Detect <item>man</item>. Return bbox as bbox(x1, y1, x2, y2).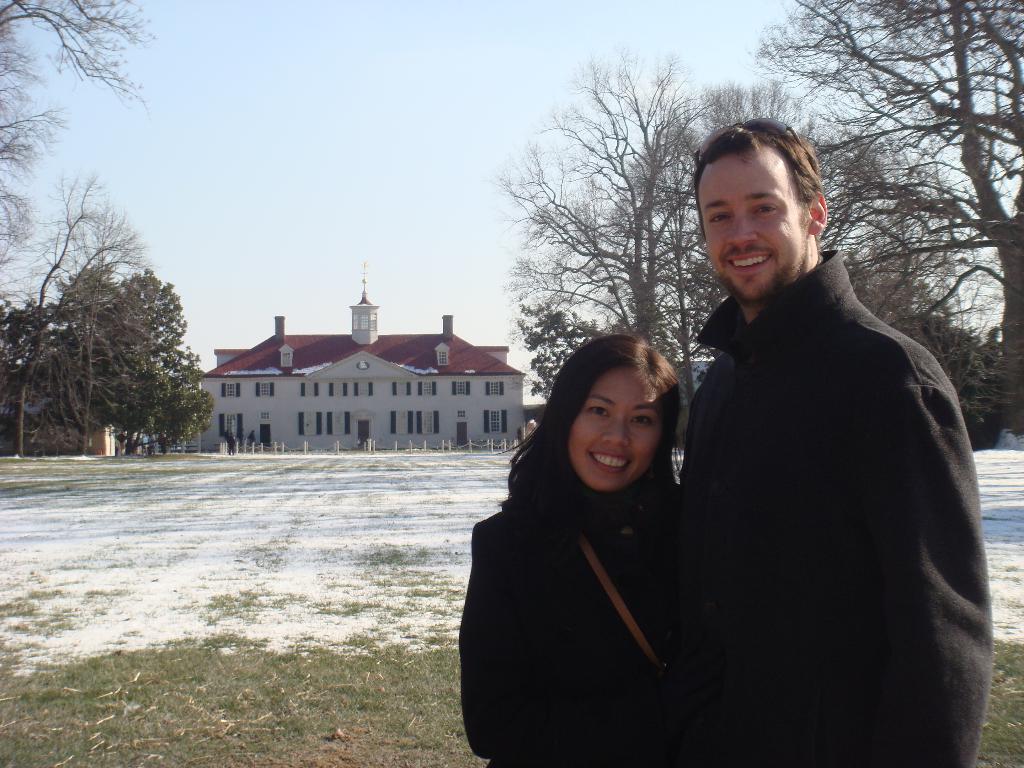
bbox(678, 121, 993, 767).
